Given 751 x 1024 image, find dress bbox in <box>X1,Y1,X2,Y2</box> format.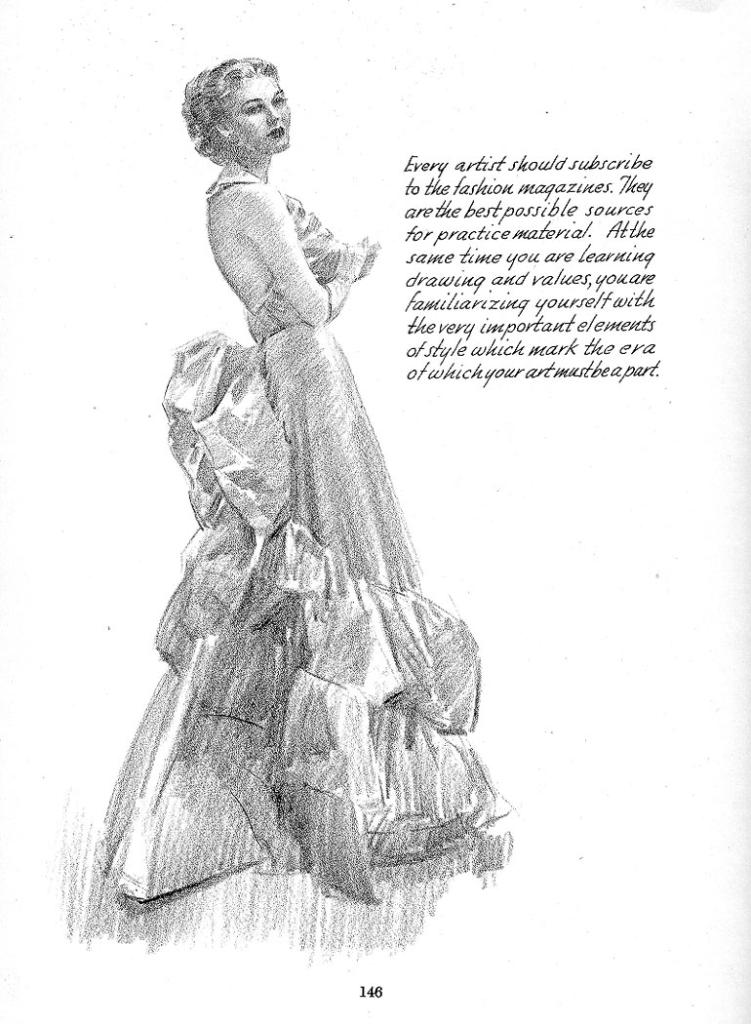
<box>103,135,456,906</box>.
